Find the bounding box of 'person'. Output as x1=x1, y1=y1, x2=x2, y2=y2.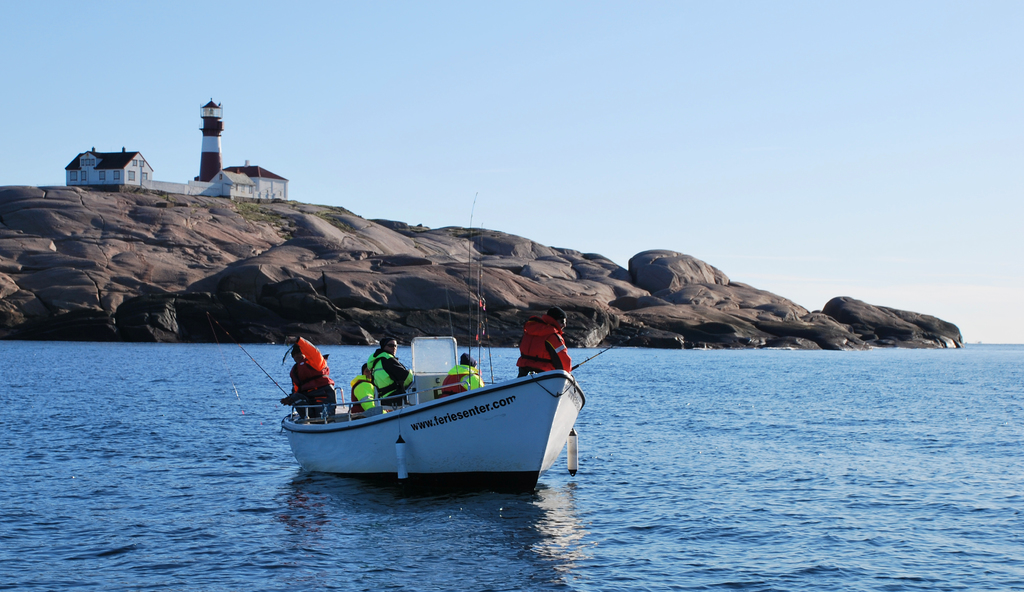
x1=367, y1=339, x2=414, y2=403.
